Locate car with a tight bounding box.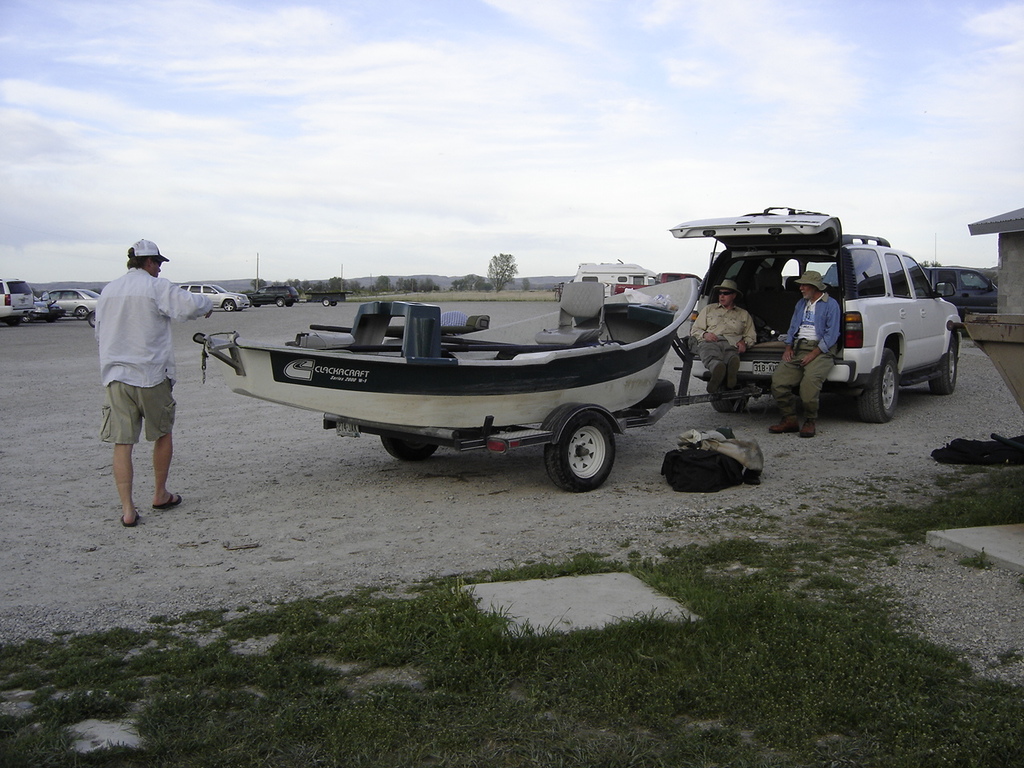
(x1=634, y1=211, x2=966, y2=430).
